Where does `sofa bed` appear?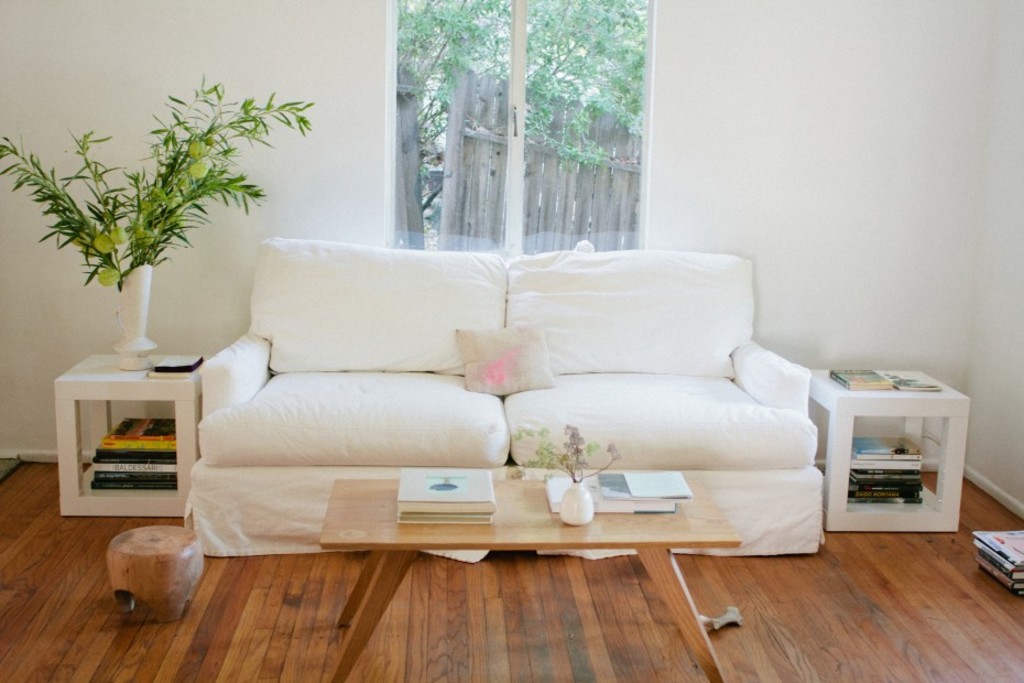
Appears at [184, 229, 826, 559].
